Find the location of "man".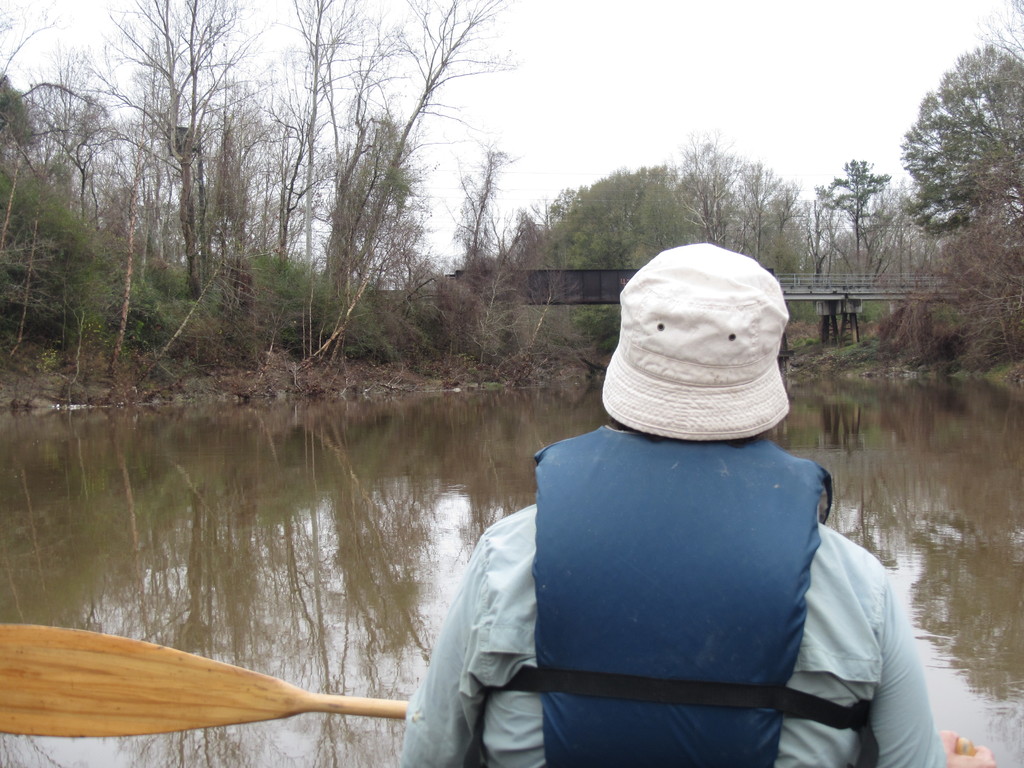
Location: locate(397, 239, 993, 767).
